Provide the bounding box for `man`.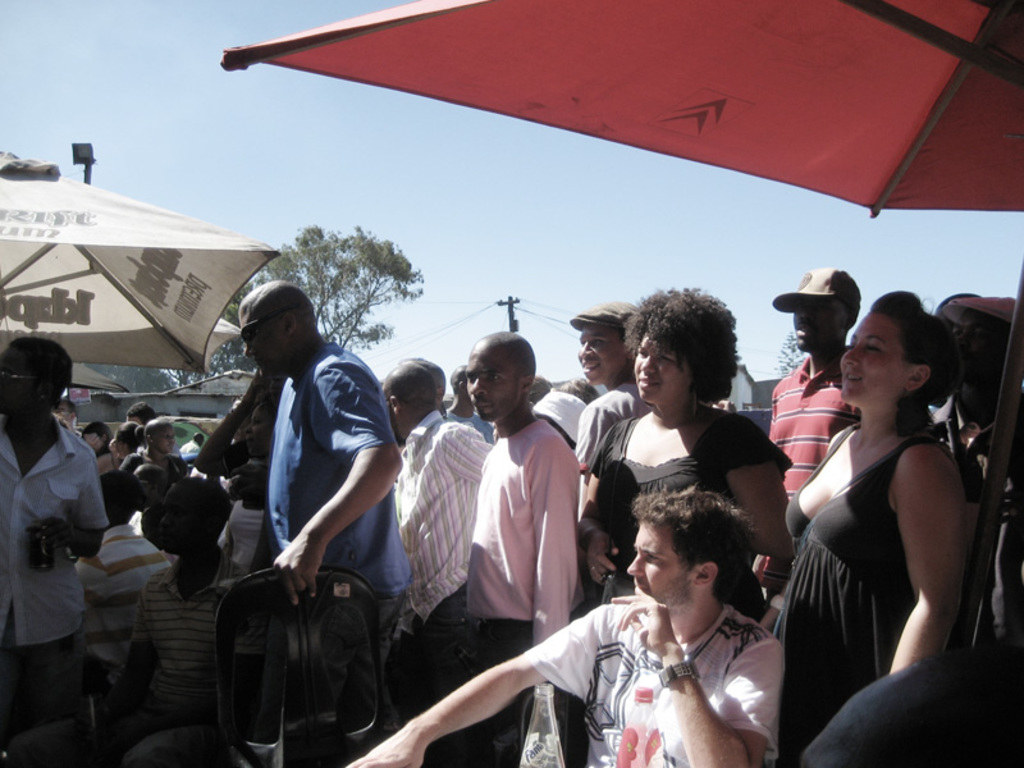
(568,297,650,524).
